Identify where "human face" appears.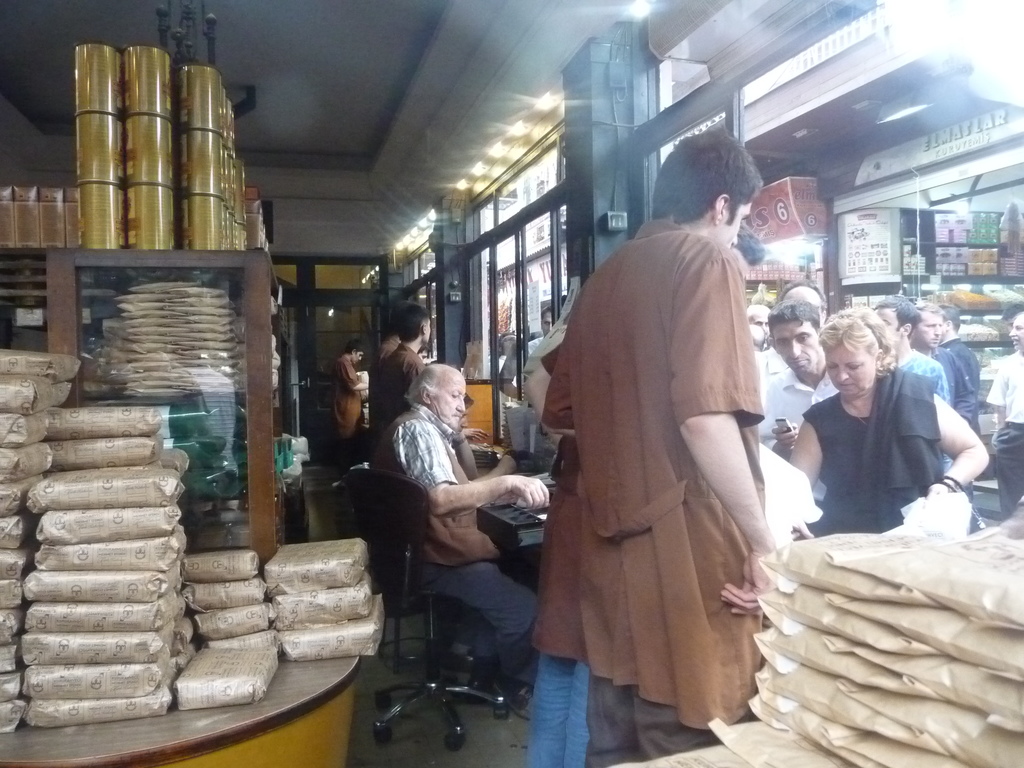
Appears at crop(915, 312, 943, 352).
